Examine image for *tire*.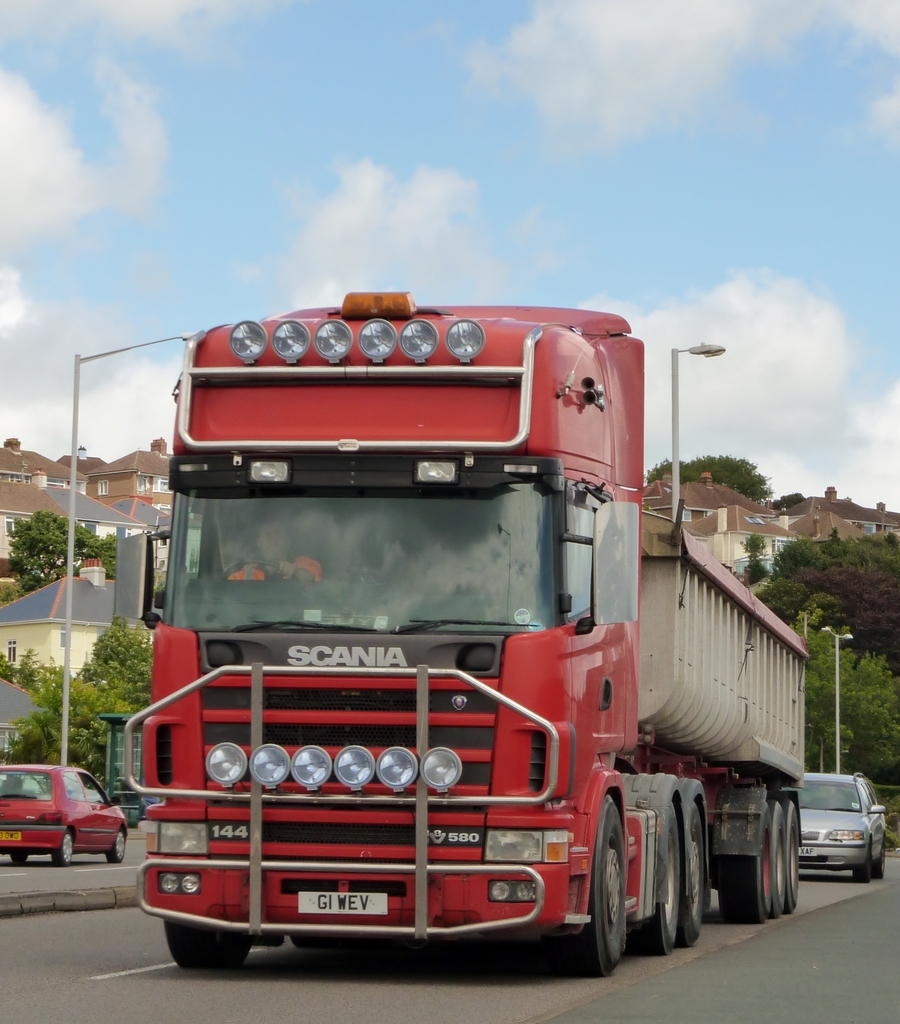
Examination result: (653,796,688,953).
